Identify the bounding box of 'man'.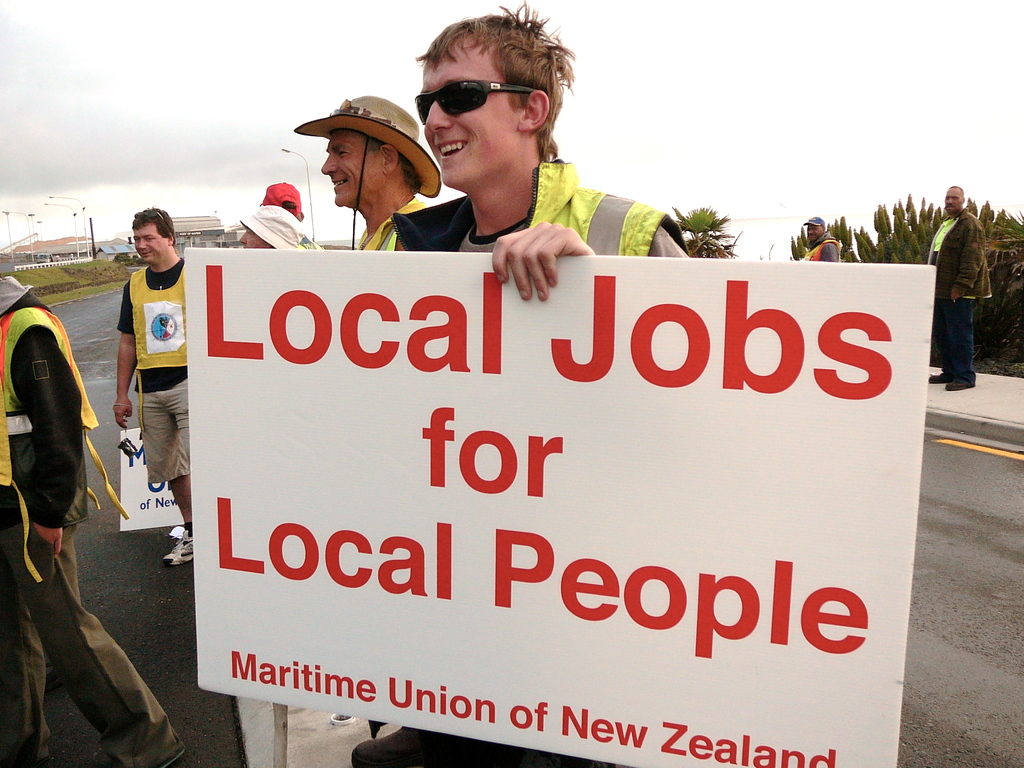
{"x1": 797, "y1": 217, "x2": 842, "y2": 266}.
